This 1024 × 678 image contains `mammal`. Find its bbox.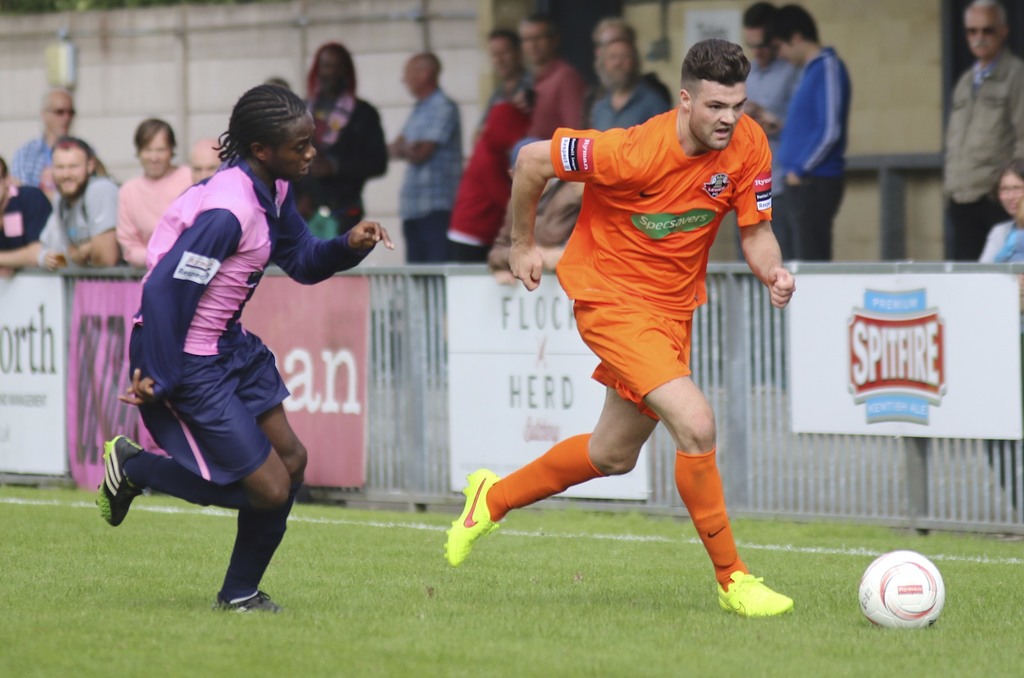
772 6 845 386.
